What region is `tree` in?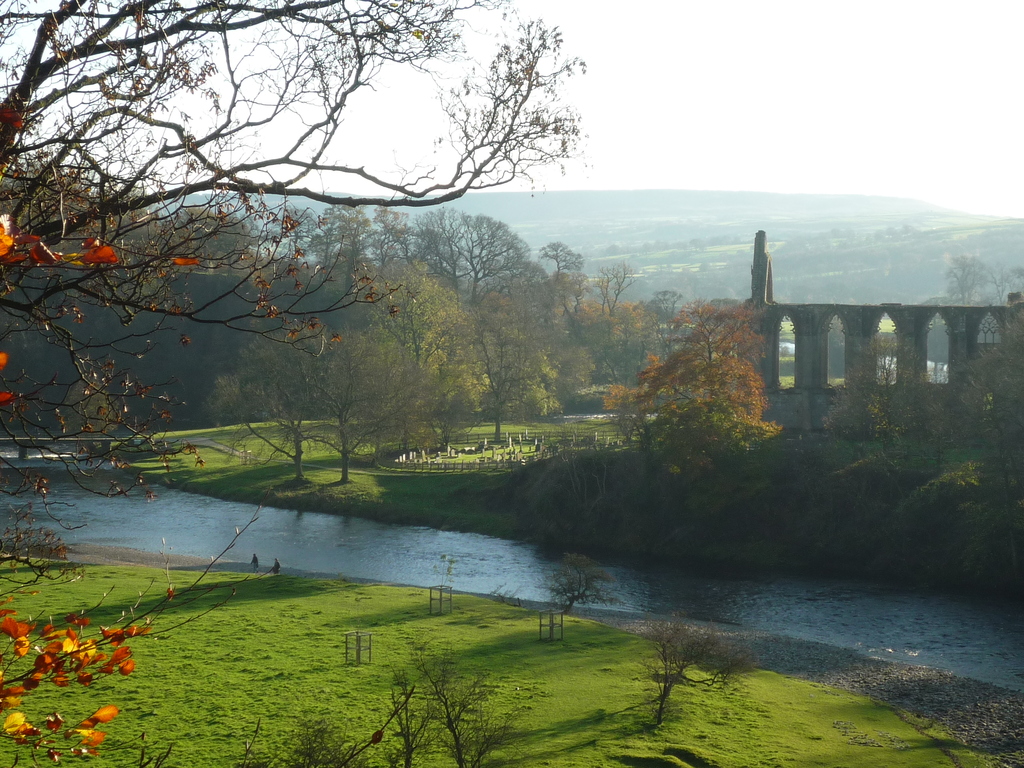
589 289 770 498.
